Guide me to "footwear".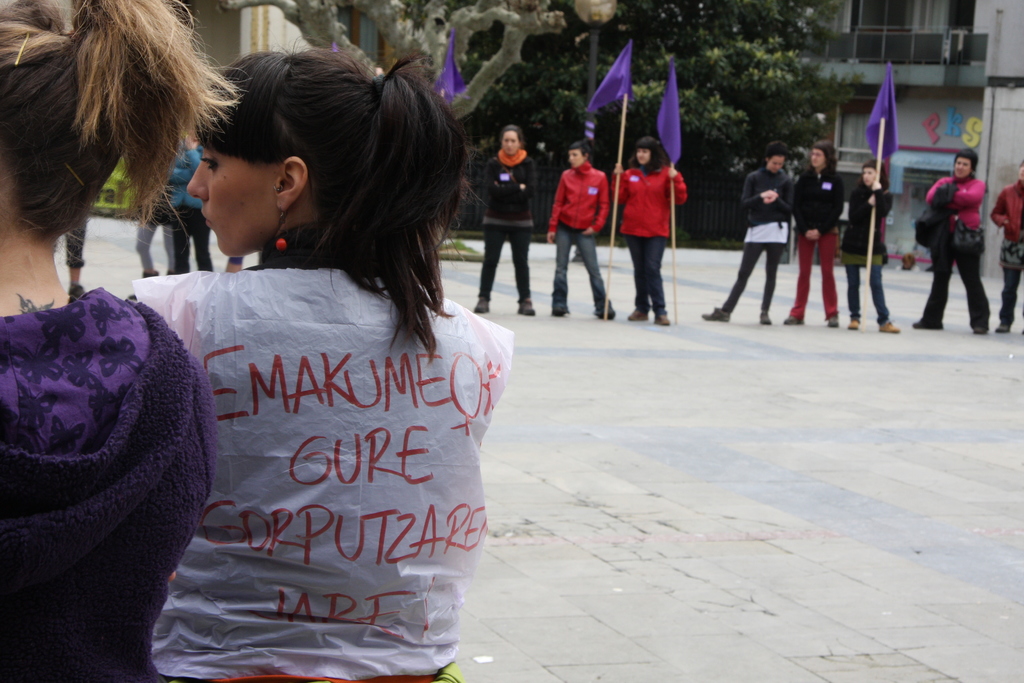
Guidance: bbox=[851, 318, 860, 331].
